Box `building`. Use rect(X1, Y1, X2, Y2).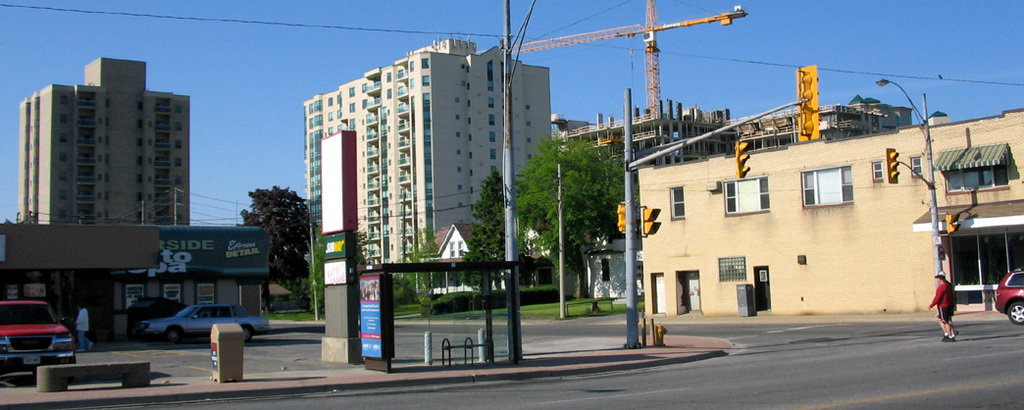
rect(19, 56, 189, 228).
